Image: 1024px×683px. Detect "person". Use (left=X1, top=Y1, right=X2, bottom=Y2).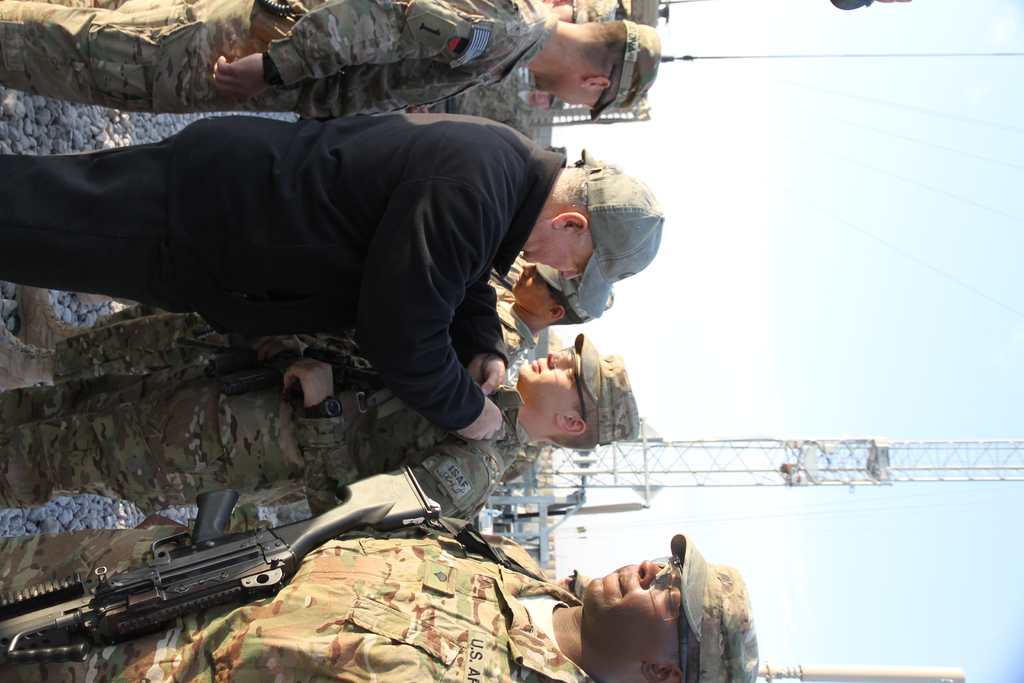
(left=0, top=485, right=764, bottom=682).
